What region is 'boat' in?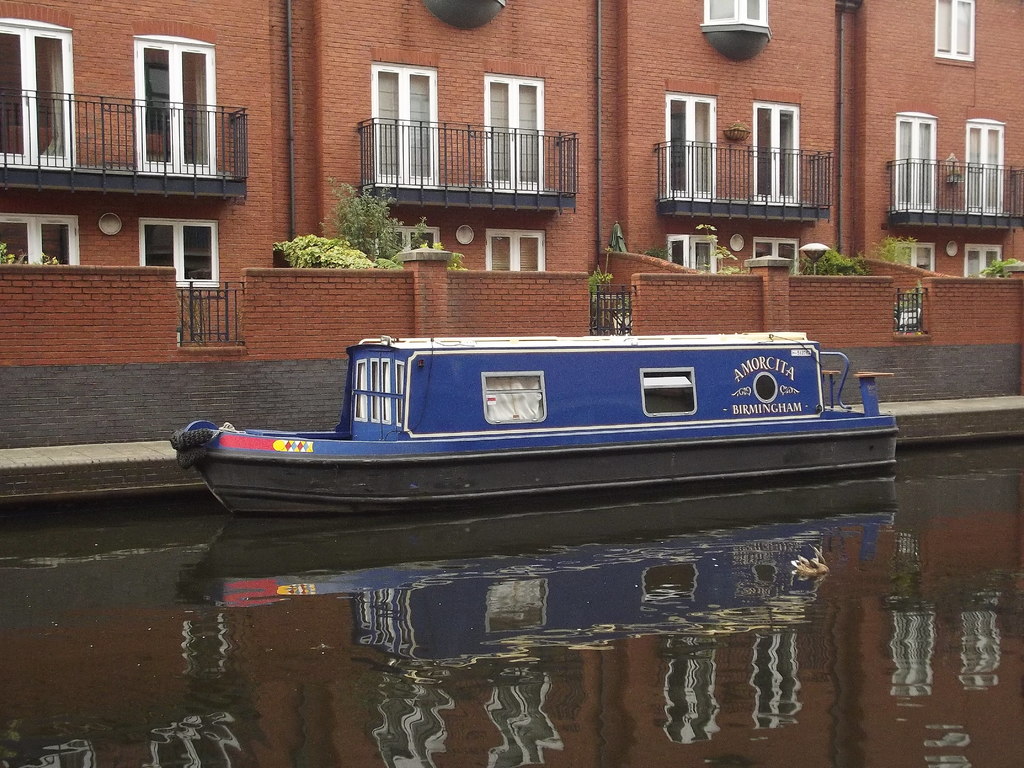
113:291:1022:508.
